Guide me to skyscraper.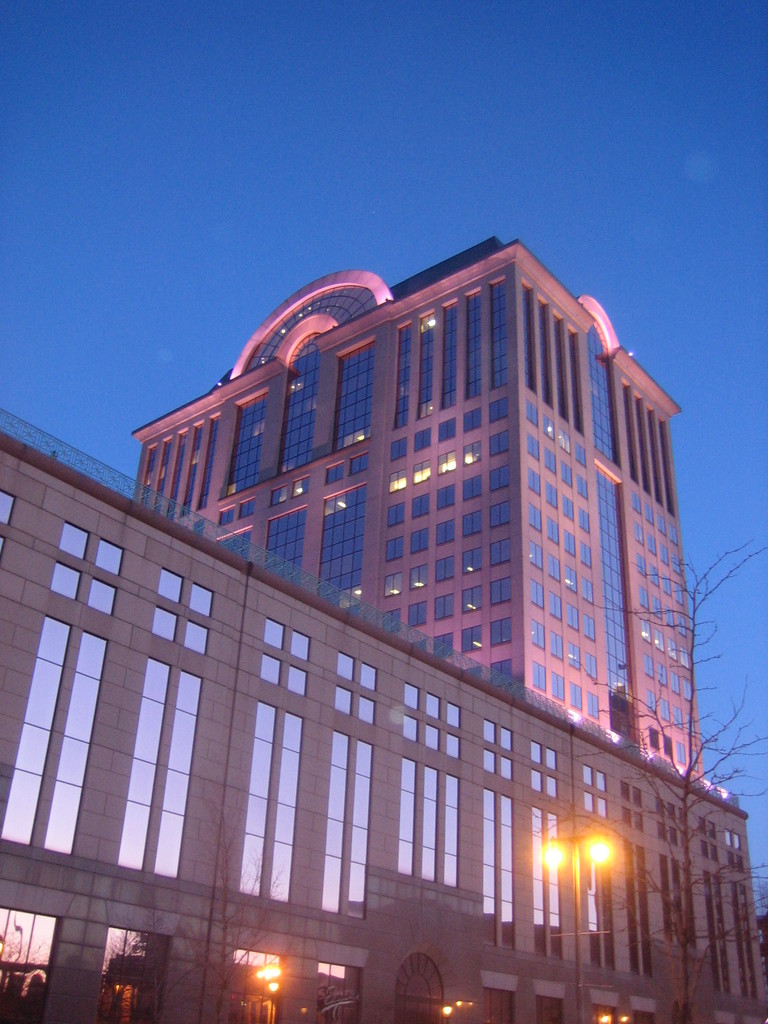
Guidance: l=129, t=234, r=698, b=775.
